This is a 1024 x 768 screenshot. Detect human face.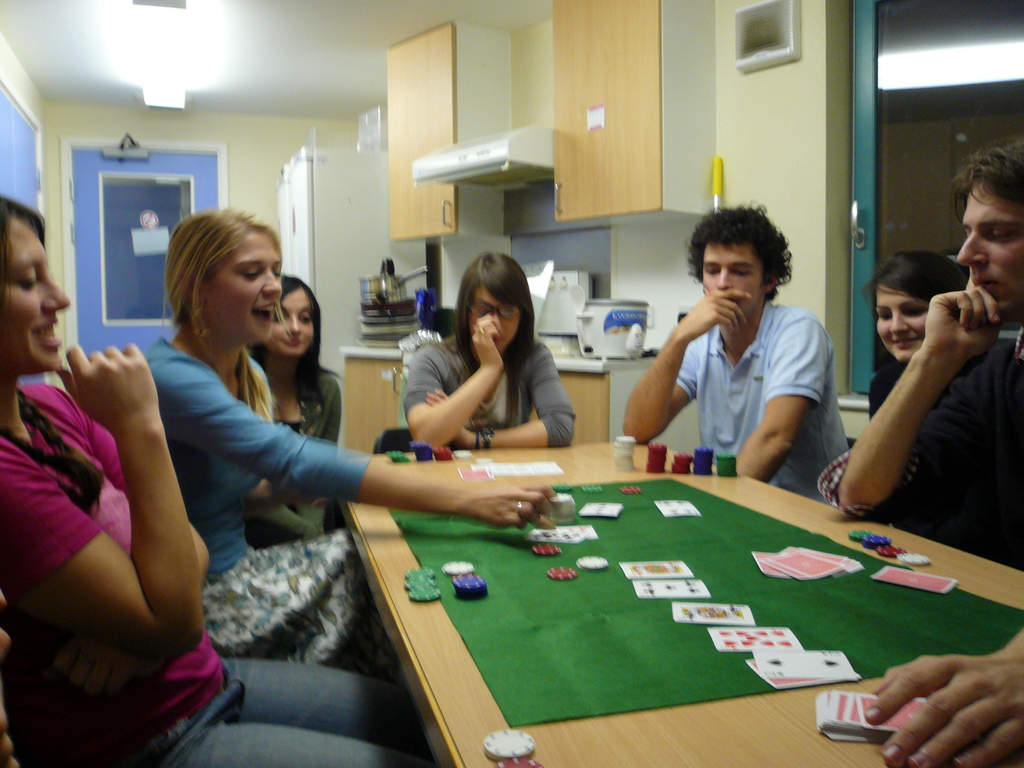
left=956, top=185, right=1023, bottom=315.
